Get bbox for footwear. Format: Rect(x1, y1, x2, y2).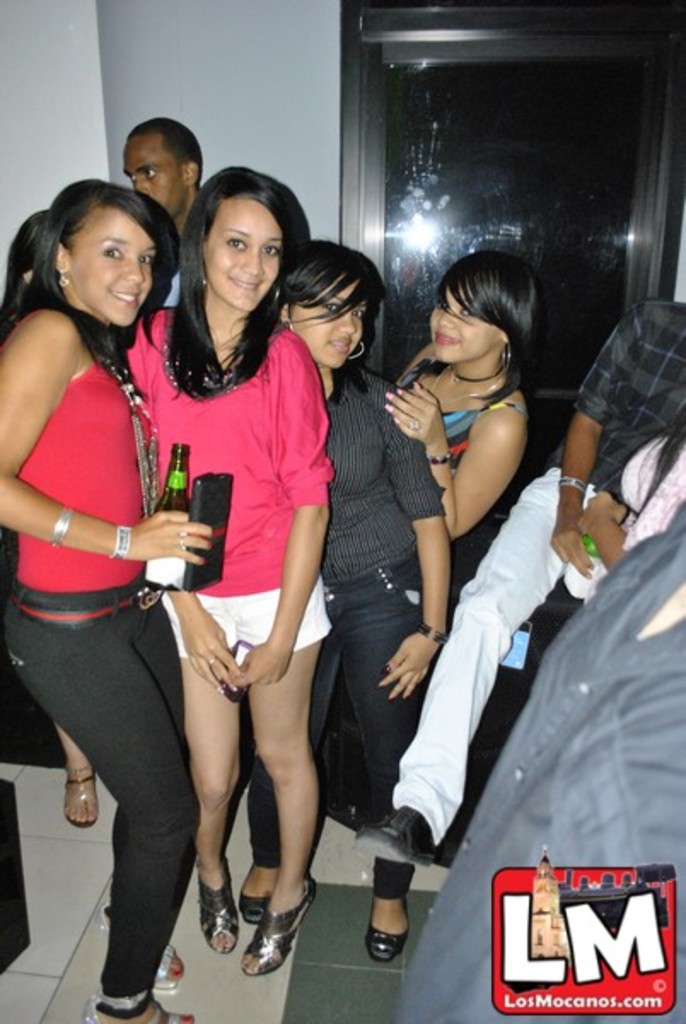
Rect(234, 891, 311, 980).
